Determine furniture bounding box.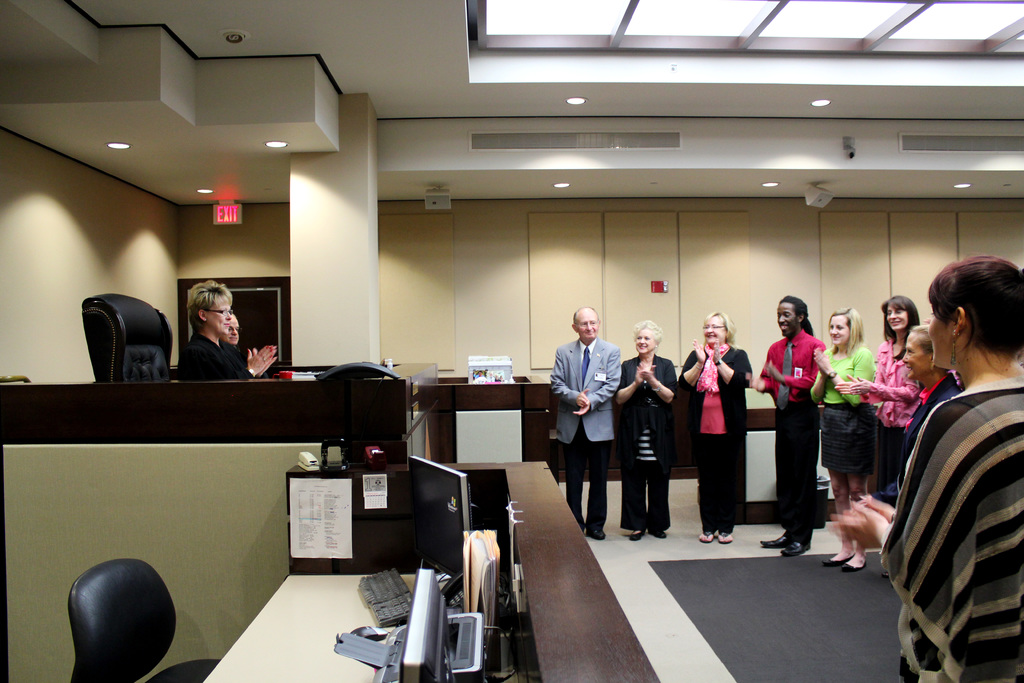
Determined: [left=70, top=557, right=217, bottom=682].
